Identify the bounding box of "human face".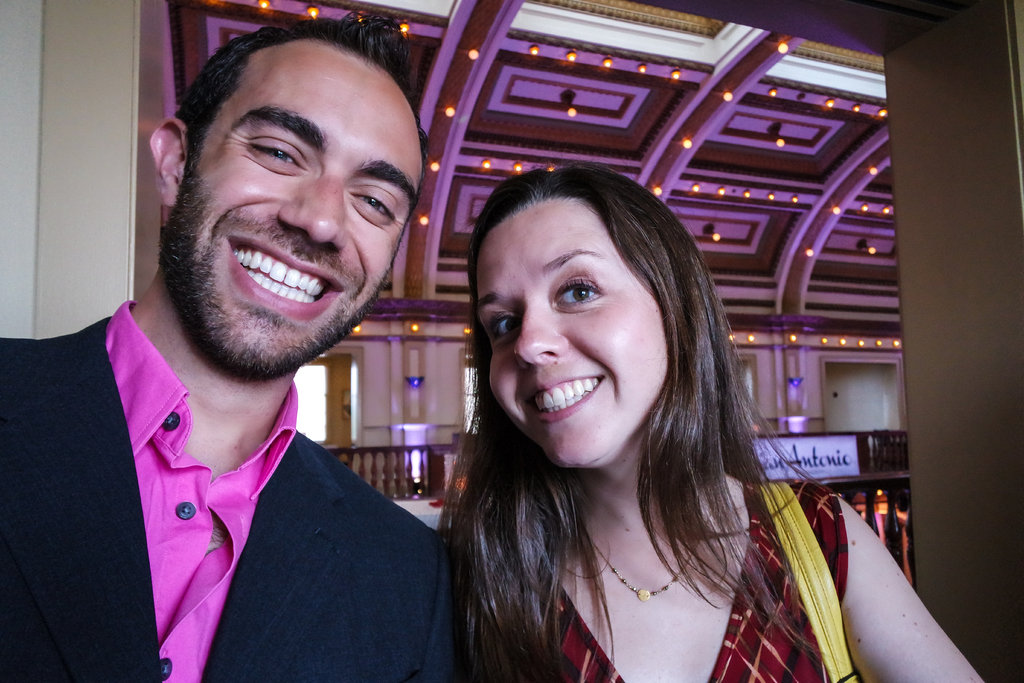
l=159, t=38, r=420, b=375.
